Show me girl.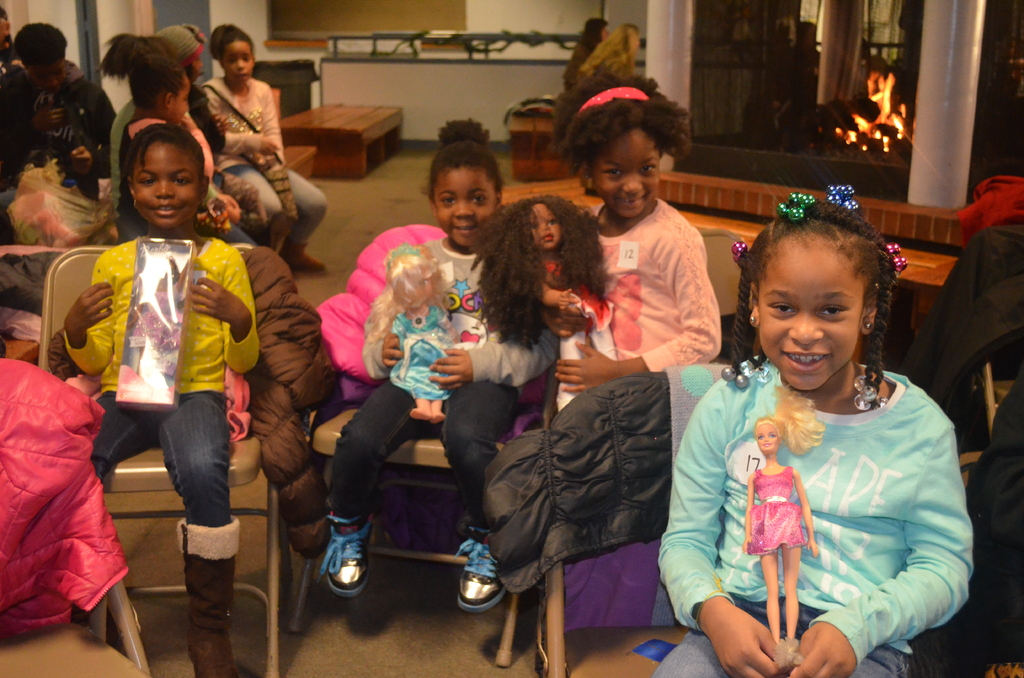
girl is here: crop(161, 24, 262, 228).
